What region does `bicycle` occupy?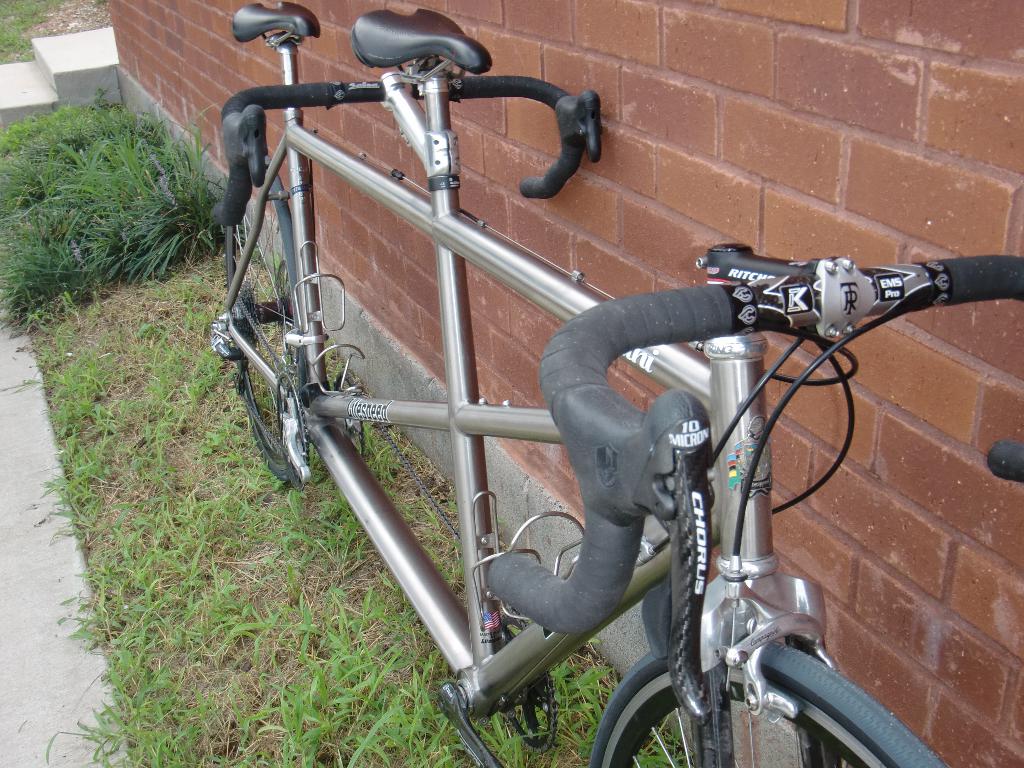
211 0 1023 767.
